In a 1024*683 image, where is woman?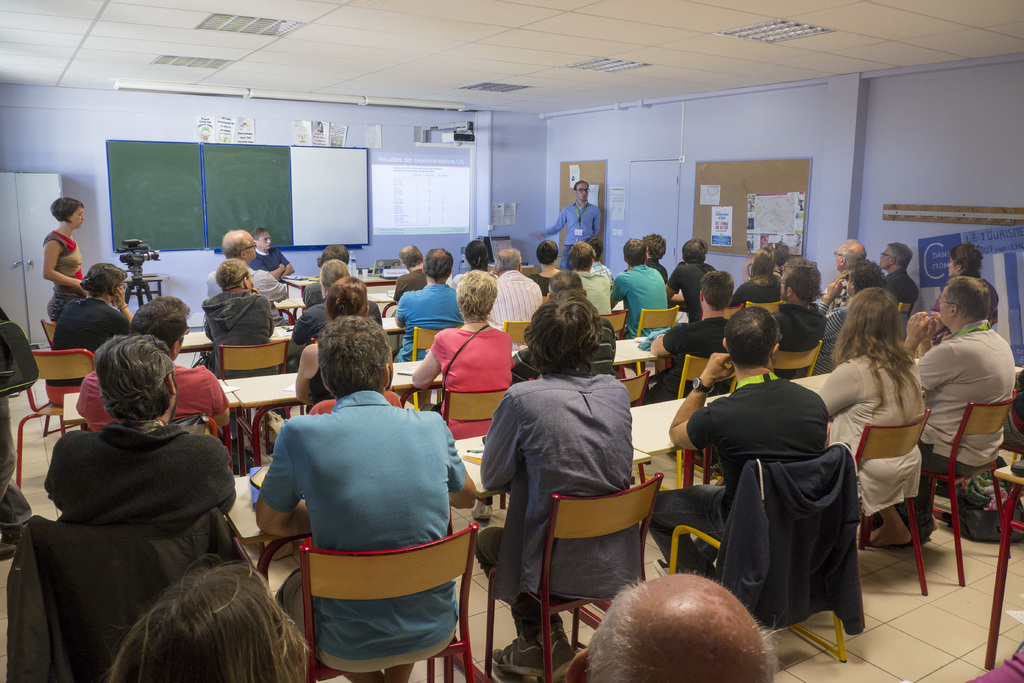
447/238/500/287.
